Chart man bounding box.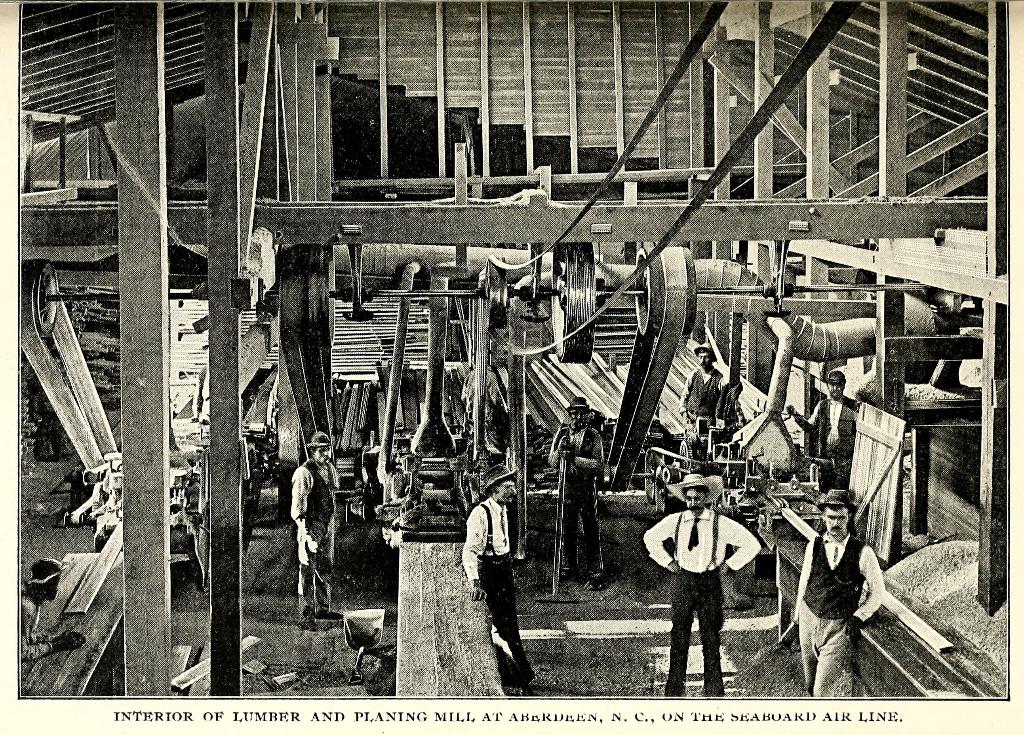
Charted: region(457, 464, 541, 697).
